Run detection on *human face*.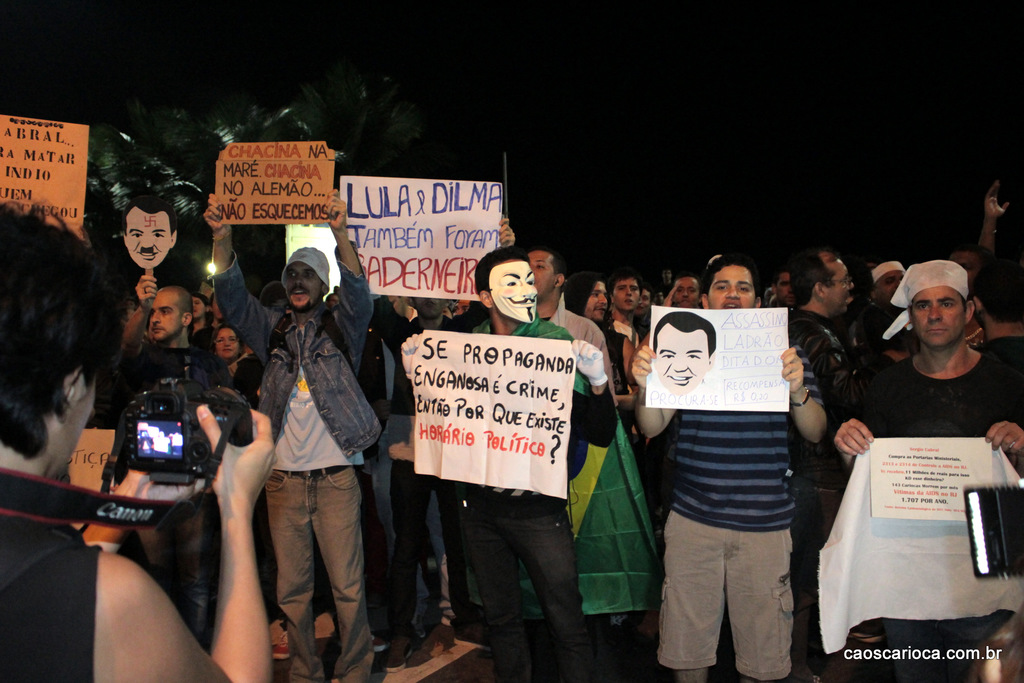
Result: <box>147,297,189,343</box>.
